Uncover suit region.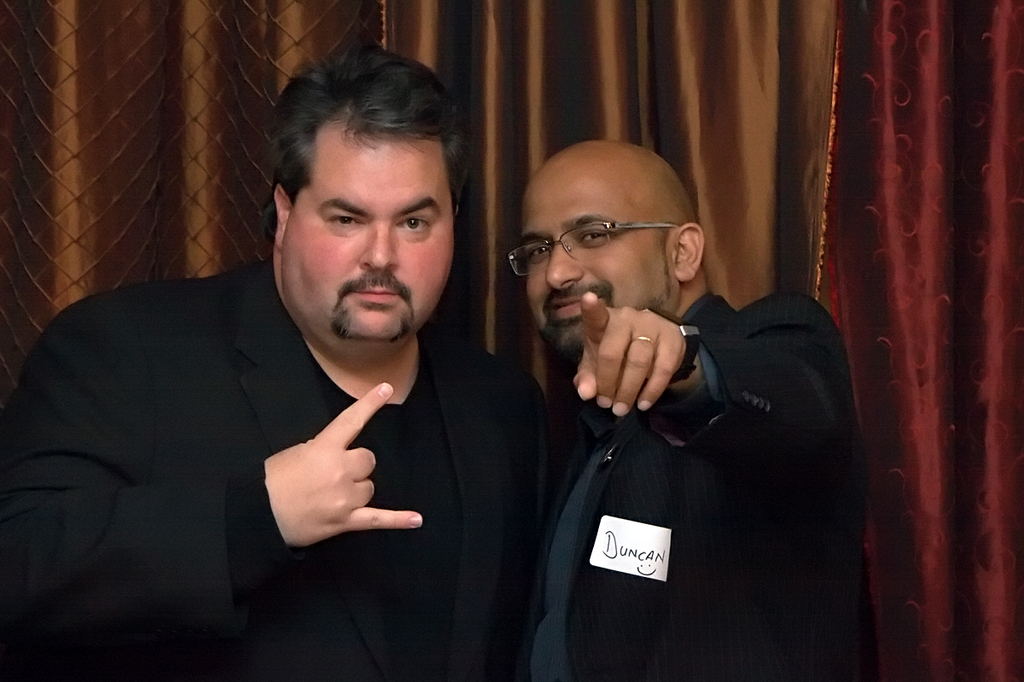
Uncovered: (501, 290, 871, 681).
